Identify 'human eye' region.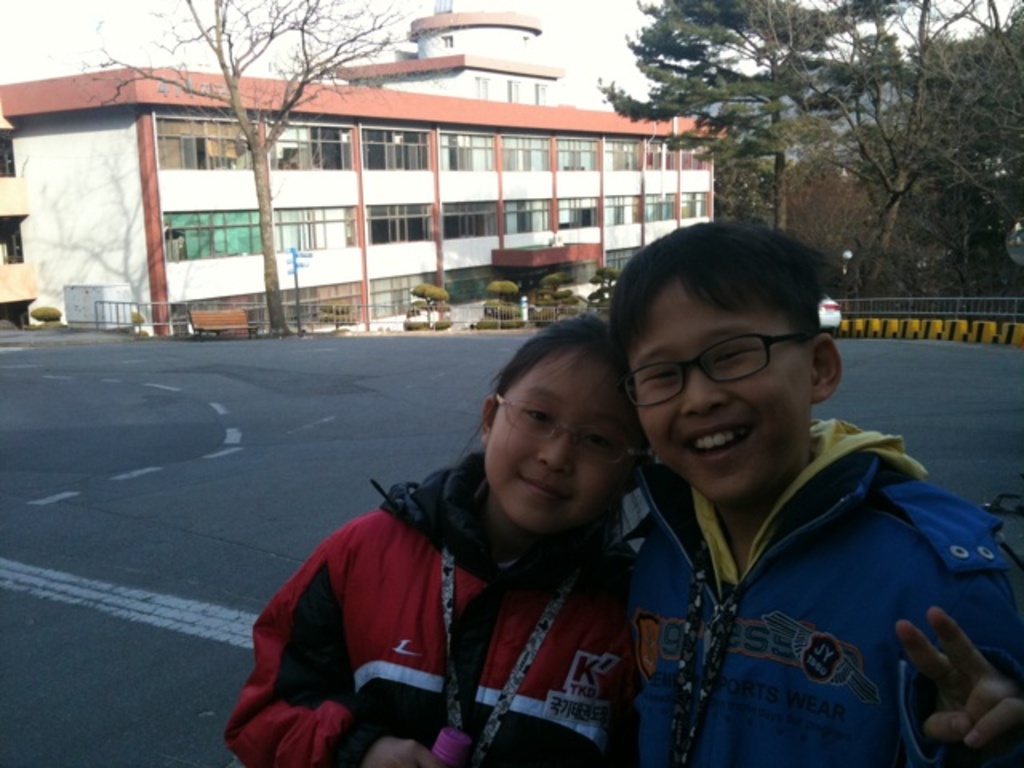
Region: l=578, t=430, r=619, b=456.
